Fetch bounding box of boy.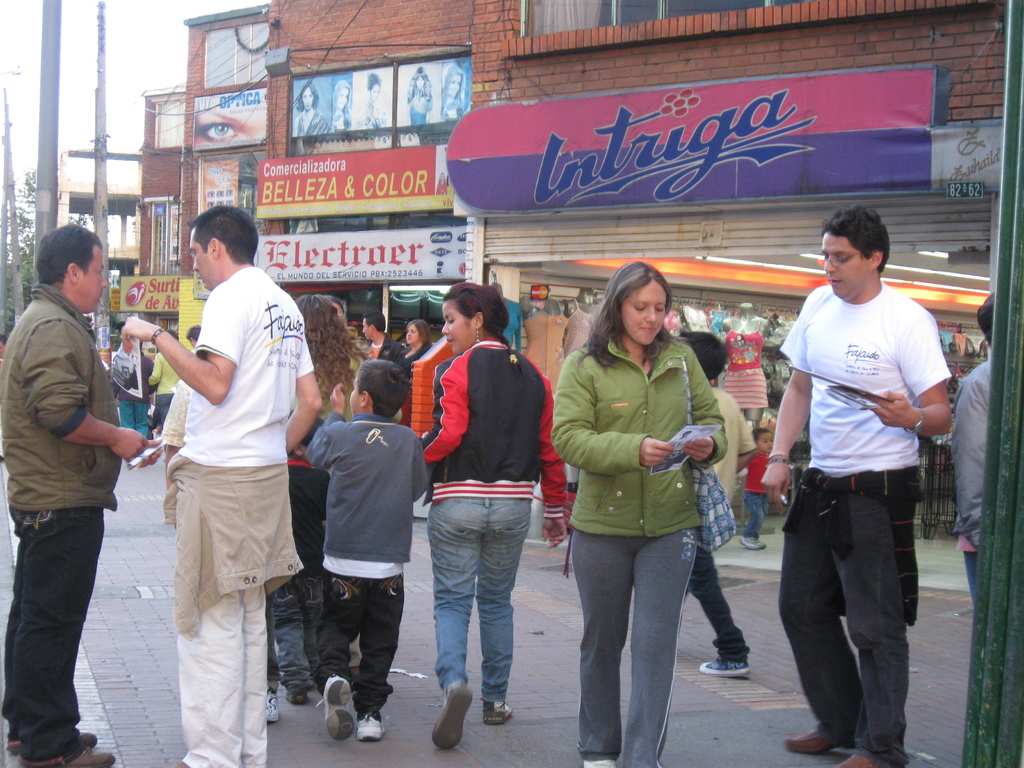
Bbox: bbox=[745, 426, 771, 551].
